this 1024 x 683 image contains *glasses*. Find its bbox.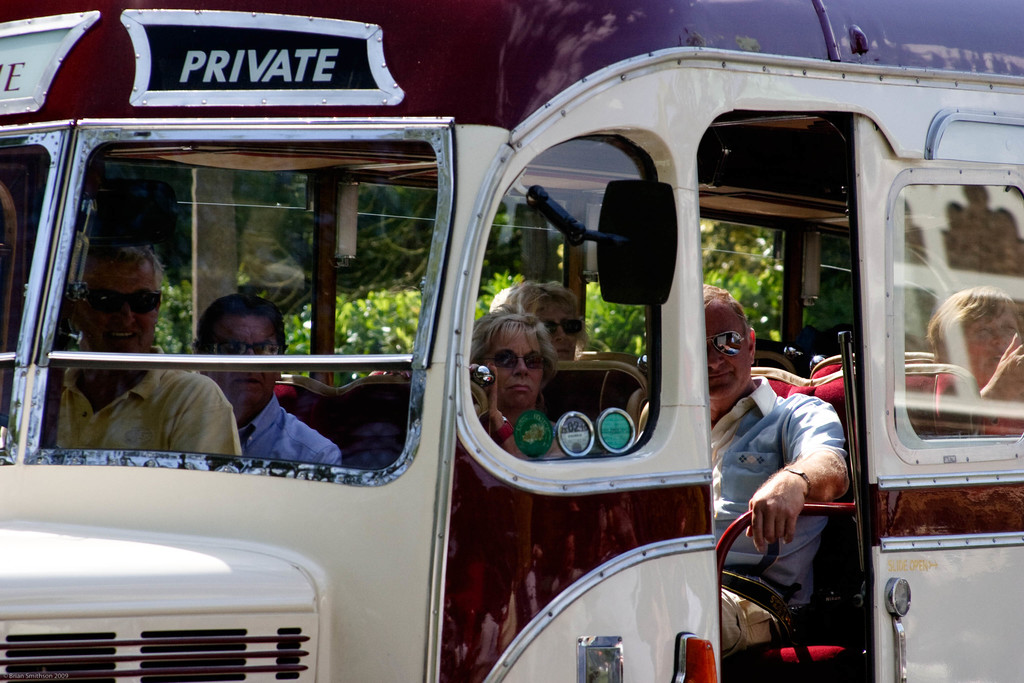
box=[473, 347, 550, 371].
